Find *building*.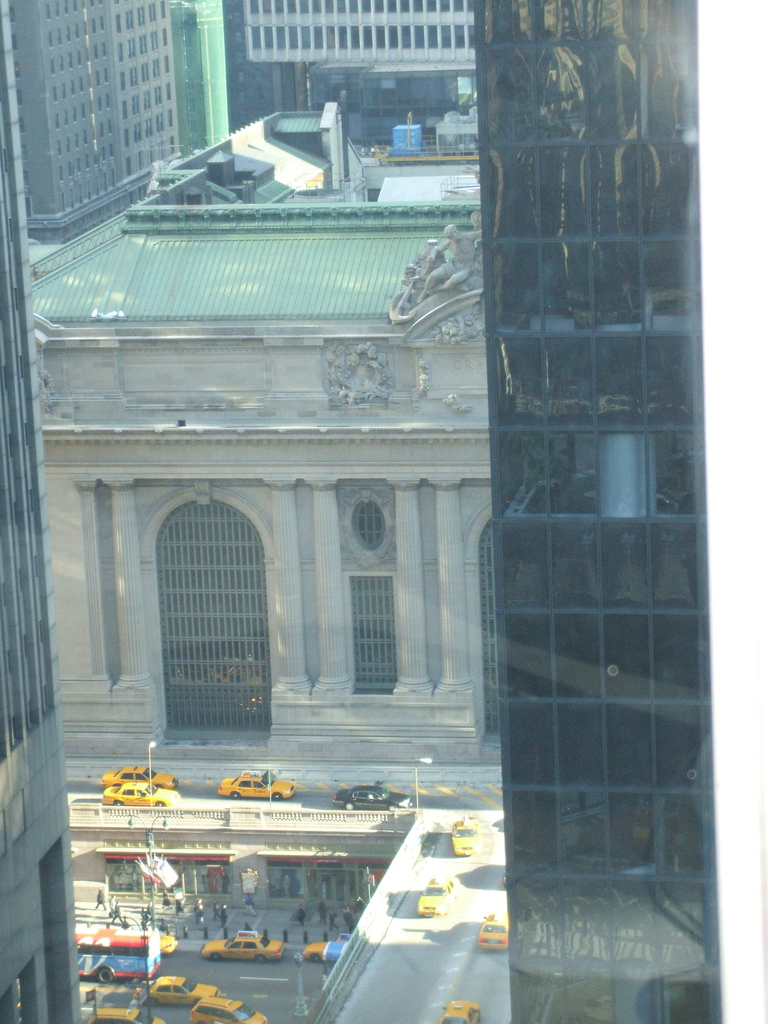
select_region(171, 0, 225, 152).
